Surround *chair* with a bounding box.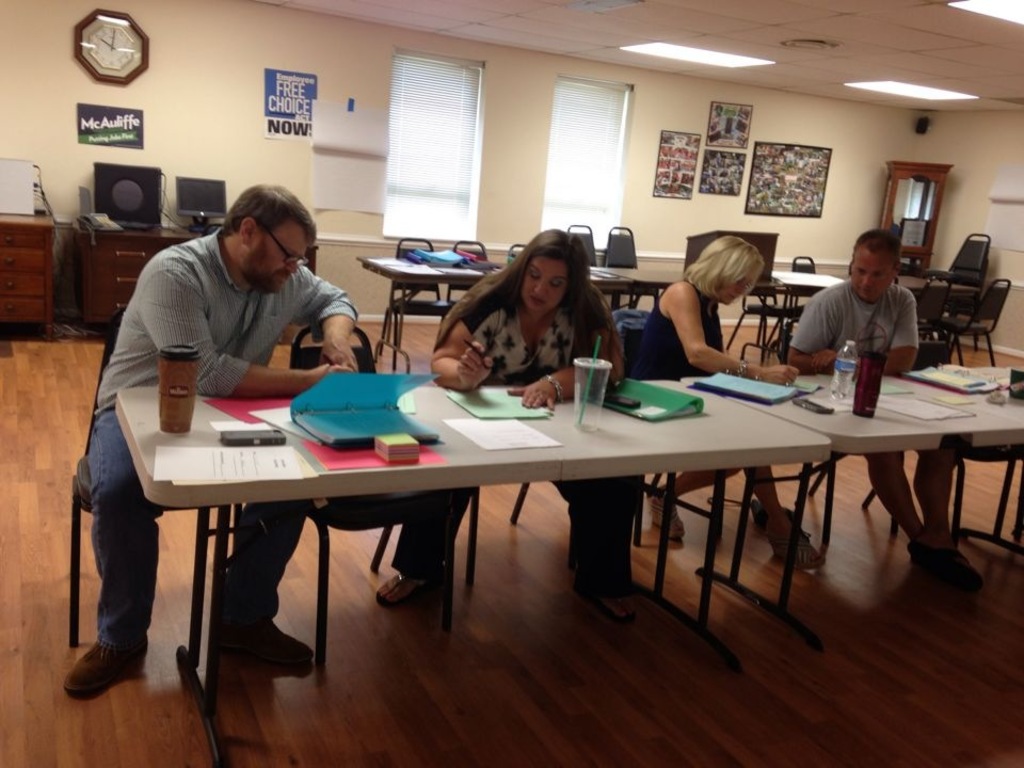
crop(65, 300, 329, 677).
